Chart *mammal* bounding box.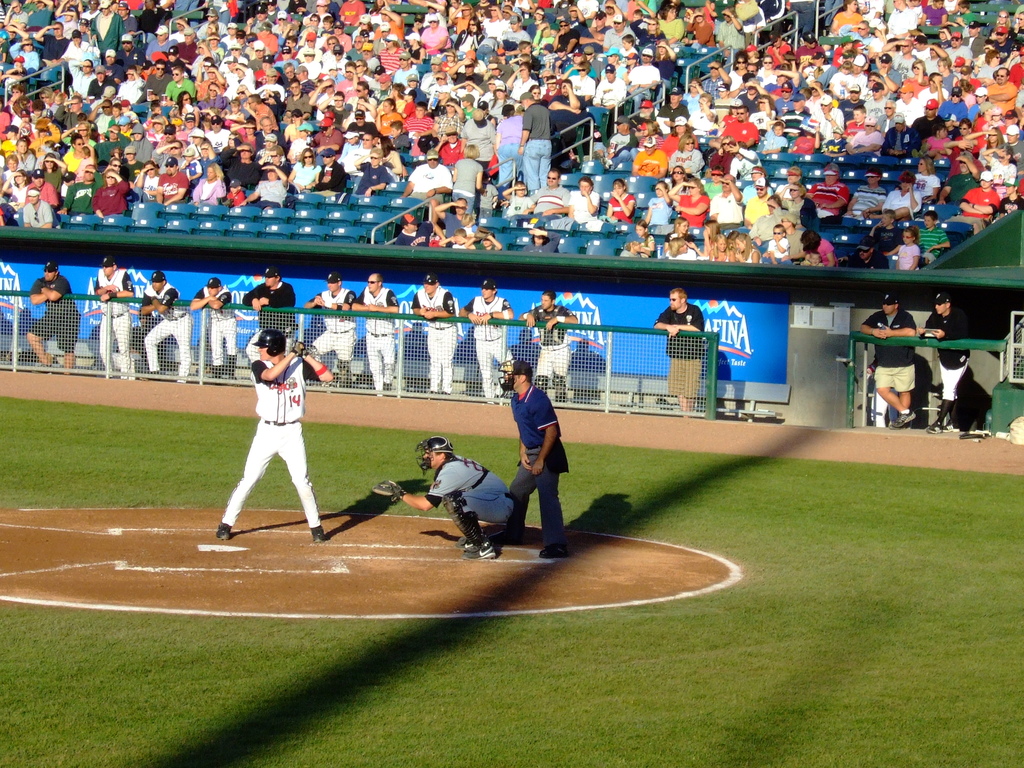
Charted: locate(409, 278, 463, 399).
